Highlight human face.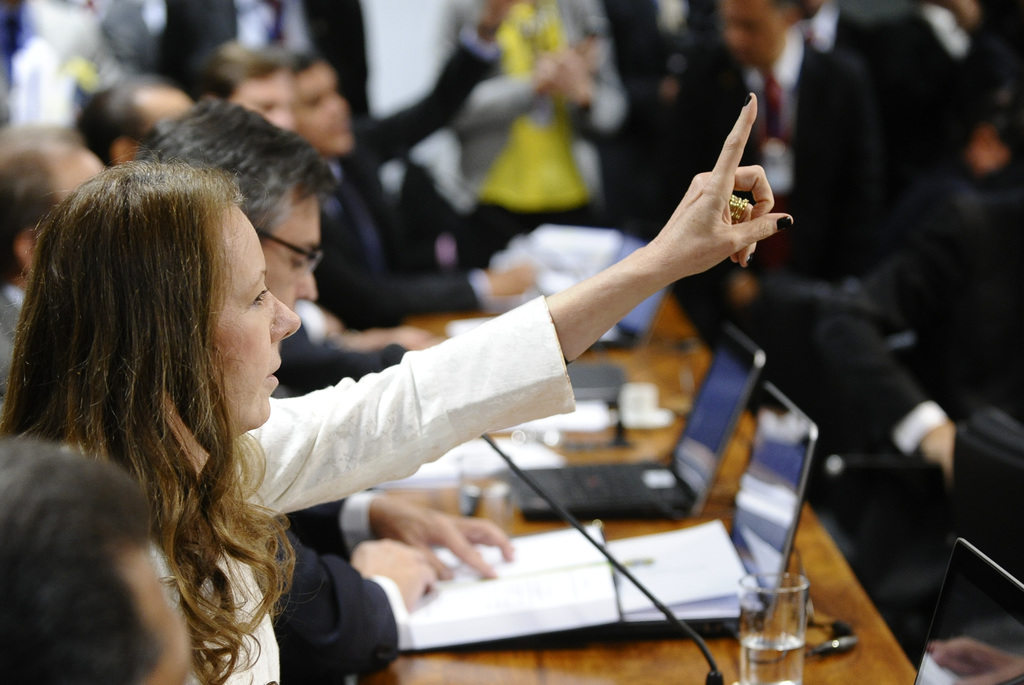
Highlighted region: 148 99 198 133.
